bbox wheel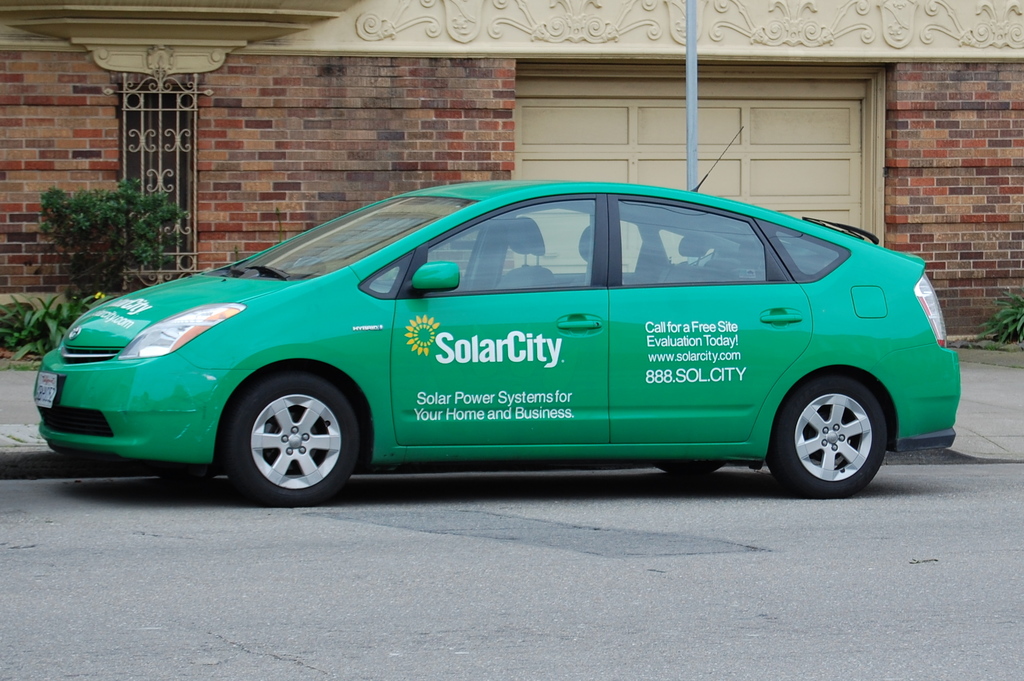
x1=224, y1=373, x2=358, y2=495
